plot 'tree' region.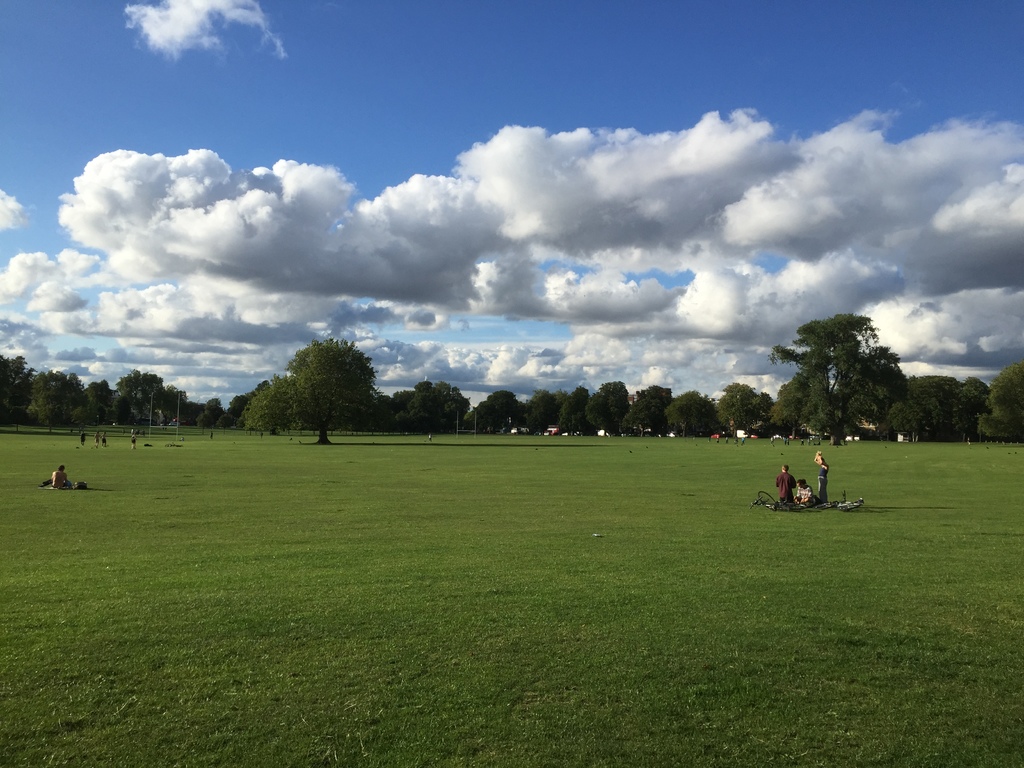
Plotted at rect(586, 377, 632, 436).
